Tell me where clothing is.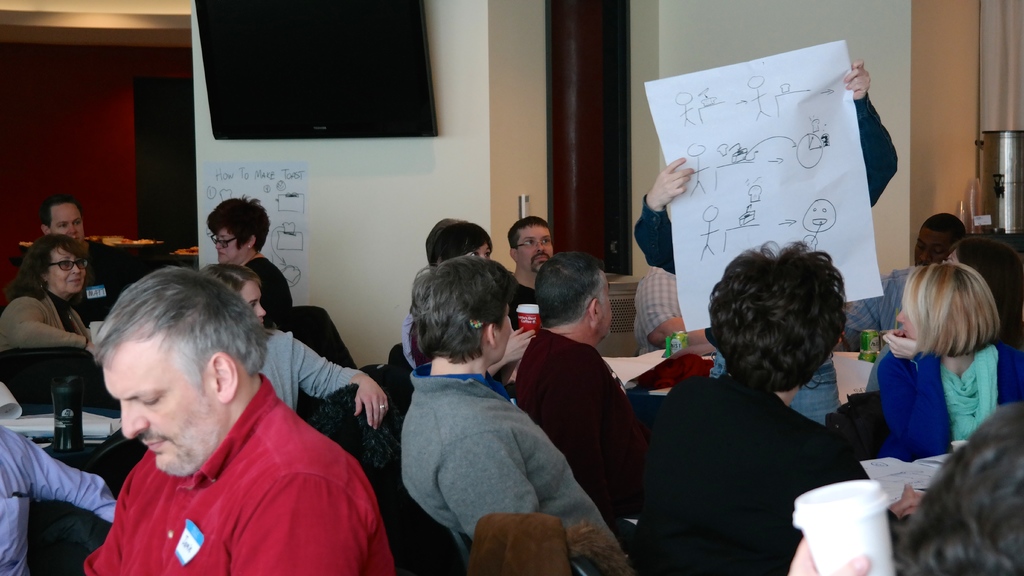
clothing is at <bbox>887, 347, 1021, 459</bbox>.
